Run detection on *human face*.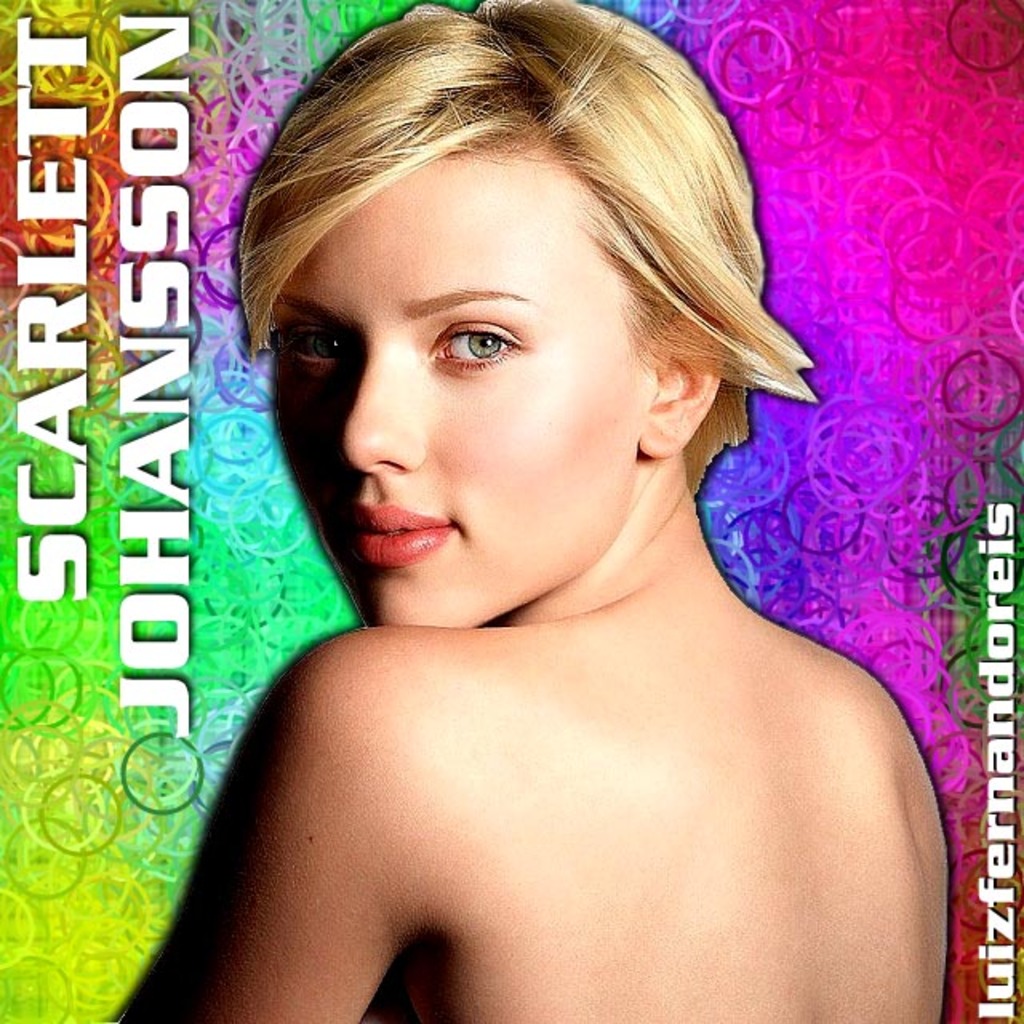
Result: {"left": 274, "top": 146, "right": 653, "bottom": 629}.
